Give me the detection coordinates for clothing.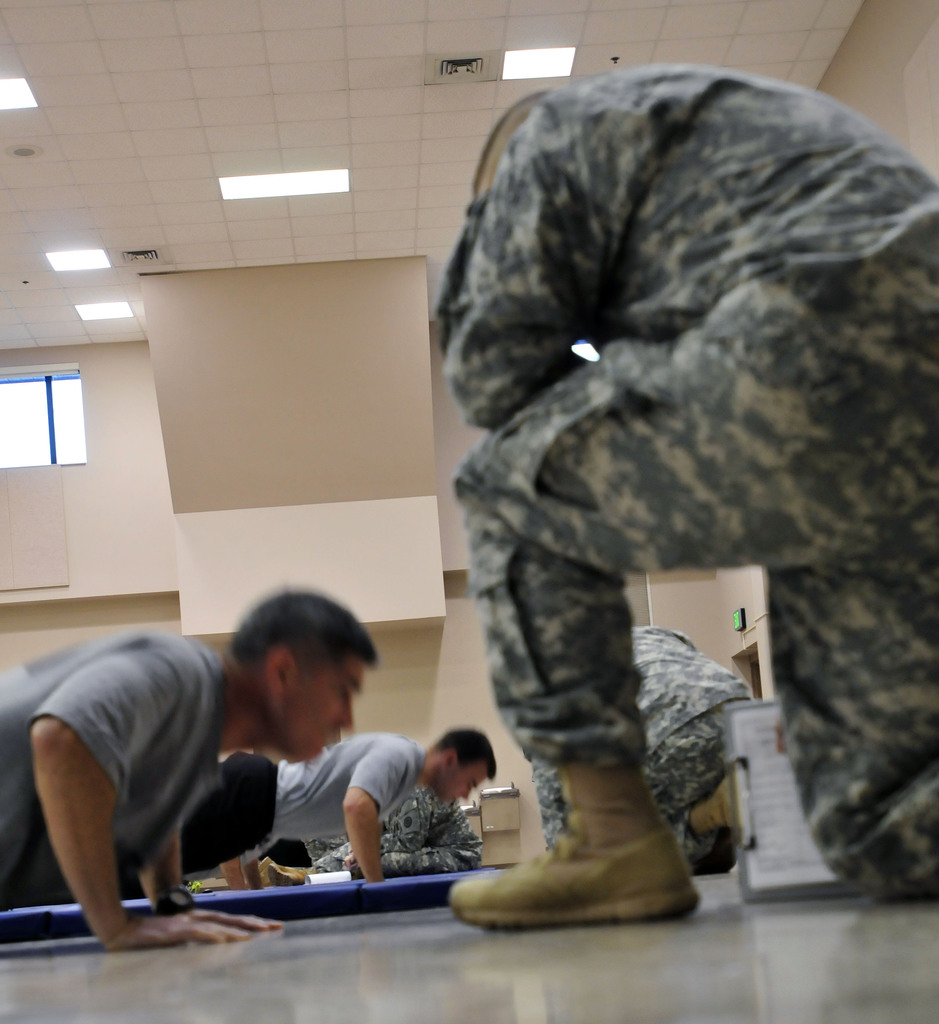
crop(0, 628, 224, 917).
